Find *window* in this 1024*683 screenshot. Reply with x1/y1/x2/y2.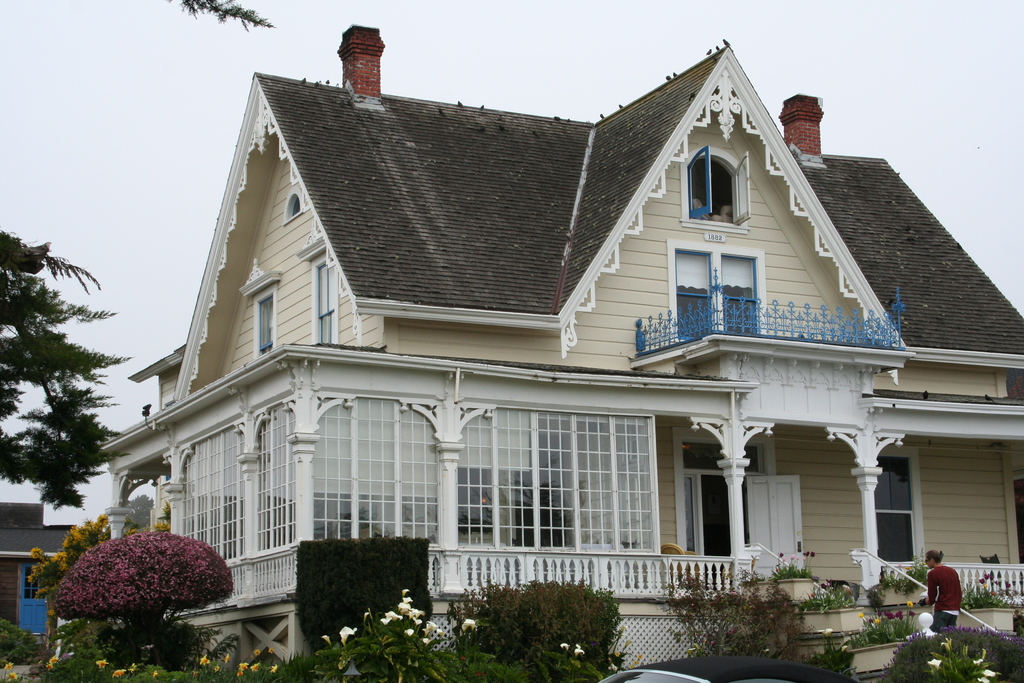
1013/479/1023/563.
